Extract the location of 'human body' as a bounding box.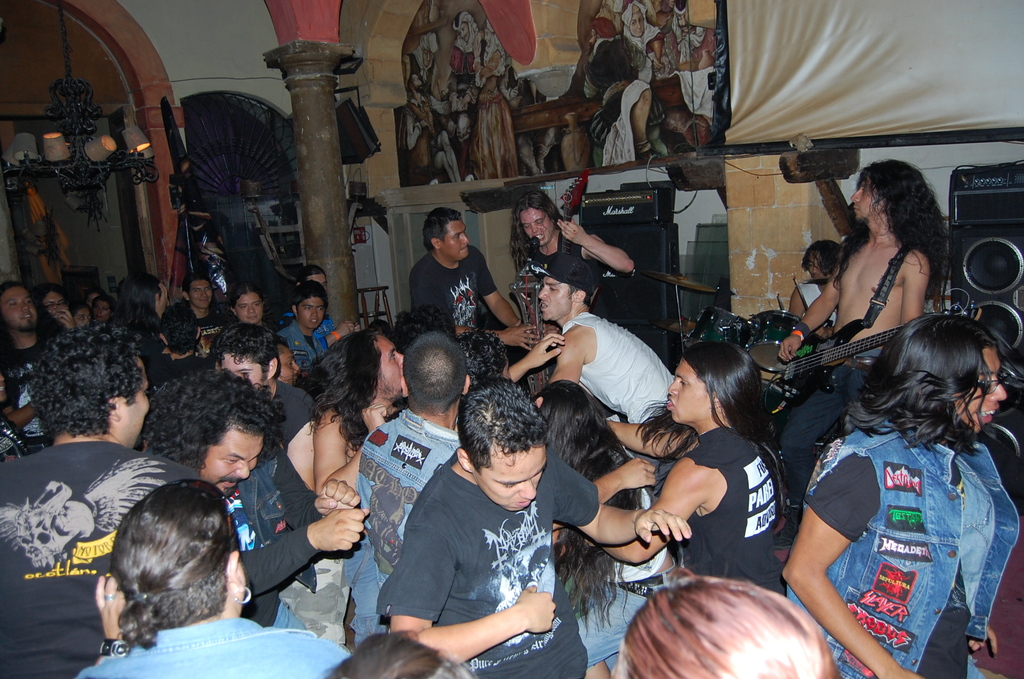
(left=773, top=240, right=936, bottom=549).
